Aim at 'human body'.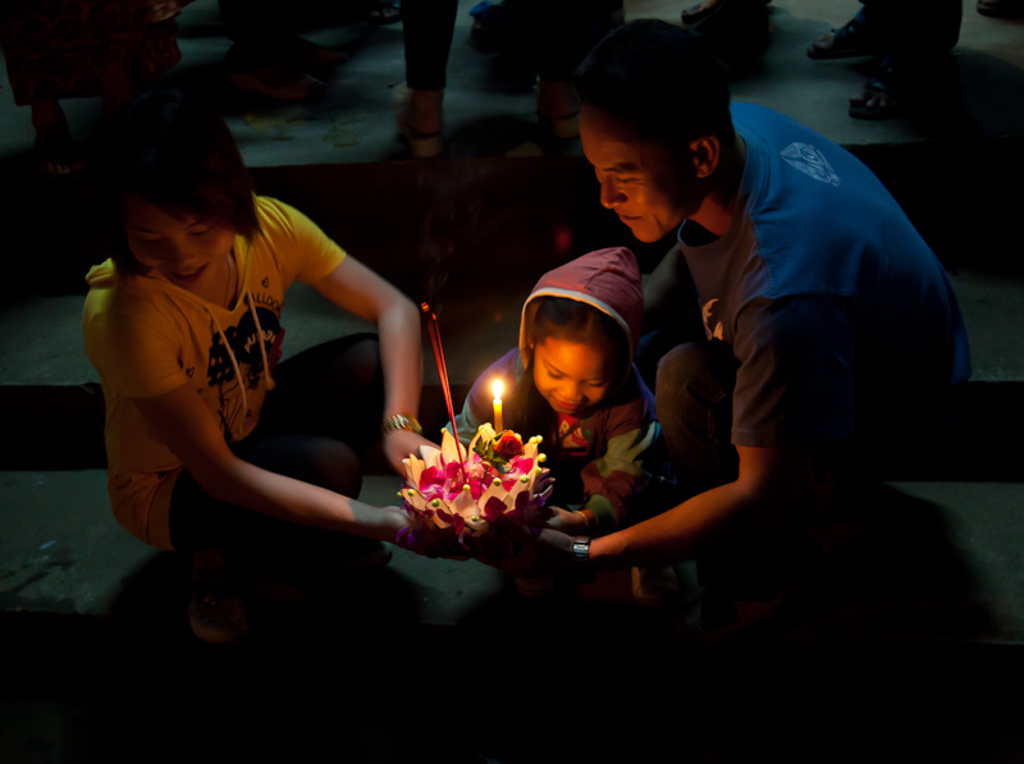
Aimed at l=812, t=0, r=968, b=128.
